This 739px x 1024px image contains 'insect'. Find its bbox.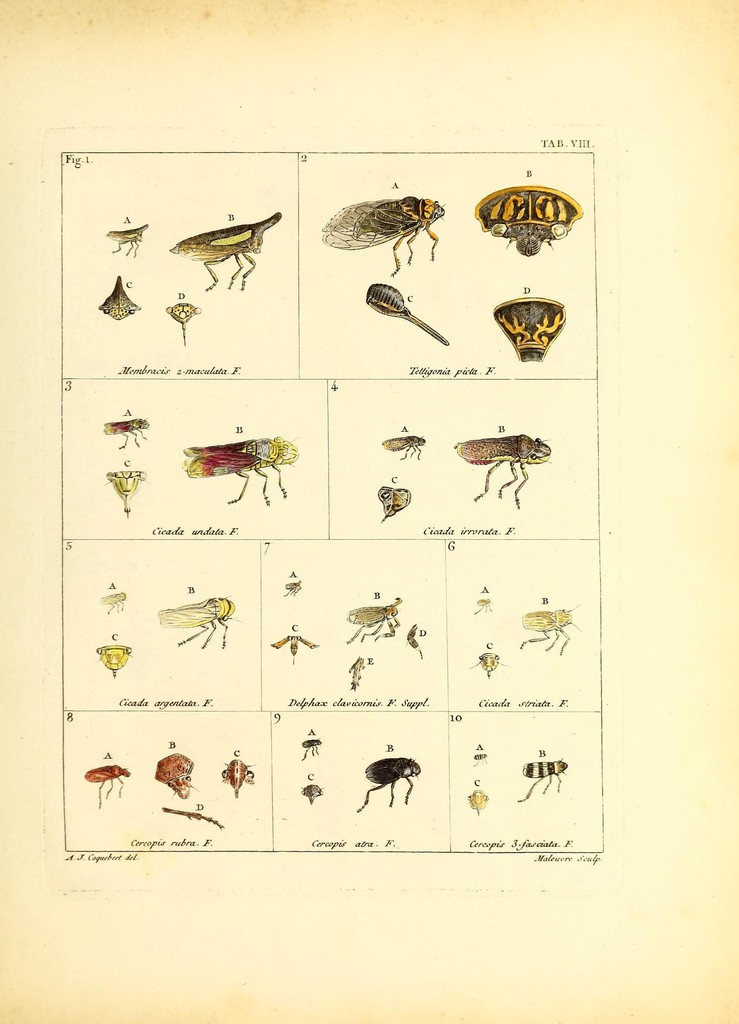
left=348, top=657, right=368, bottom=692.
